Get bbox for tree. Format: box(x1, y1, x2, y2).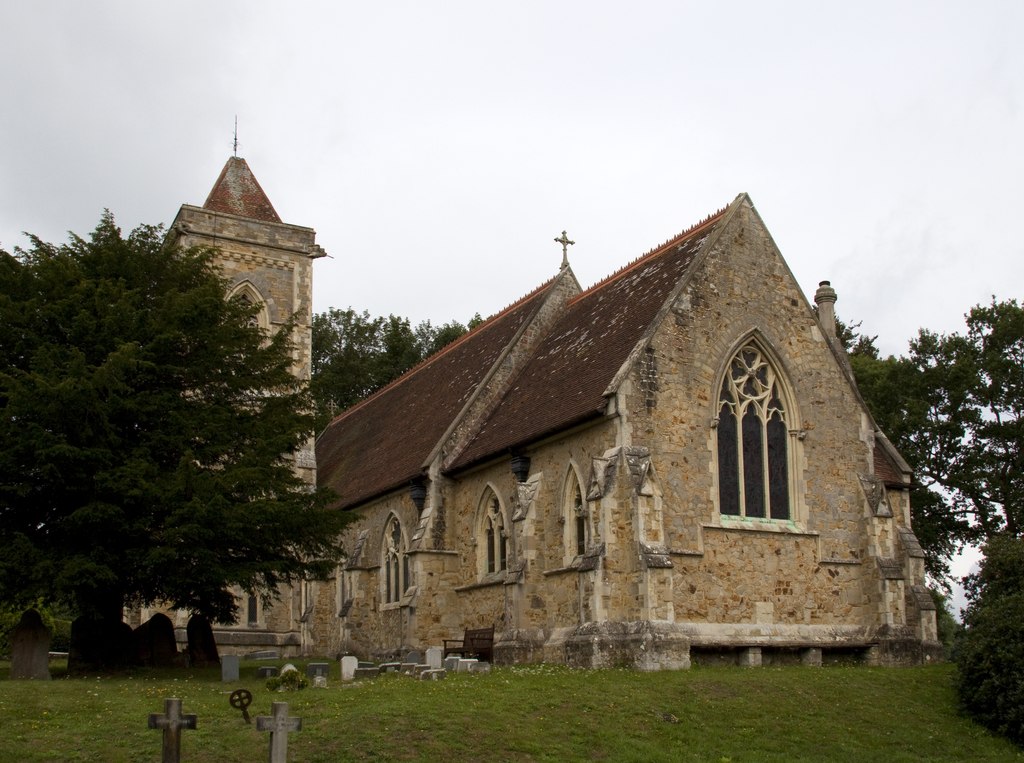
box(904, 282, 1023, 543).
